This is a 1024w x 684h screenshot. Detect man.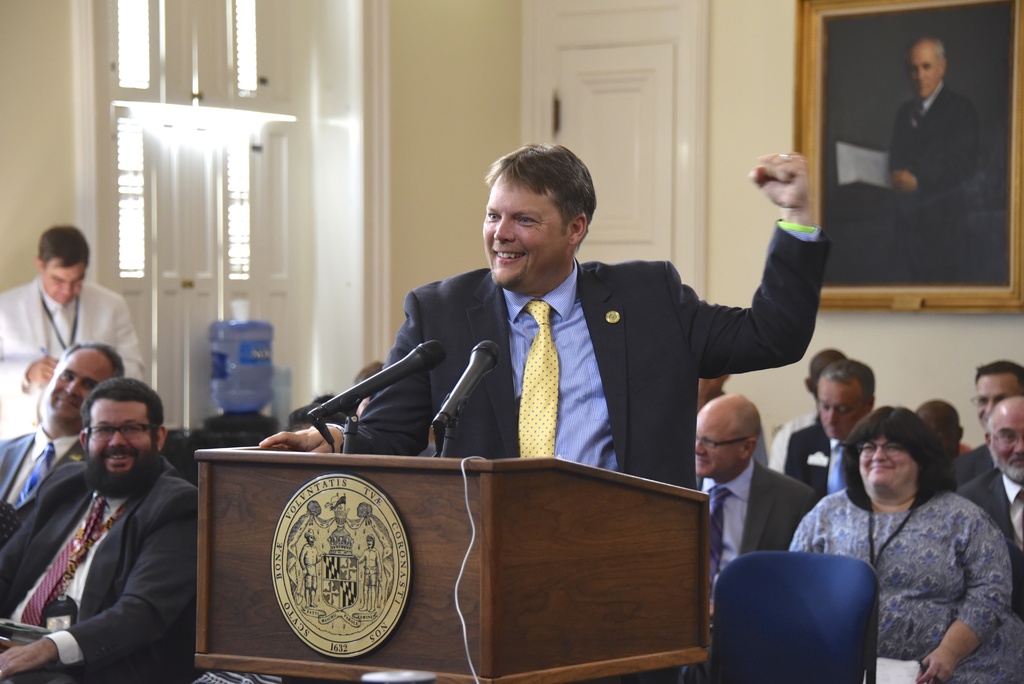
[357,532,386,615].
